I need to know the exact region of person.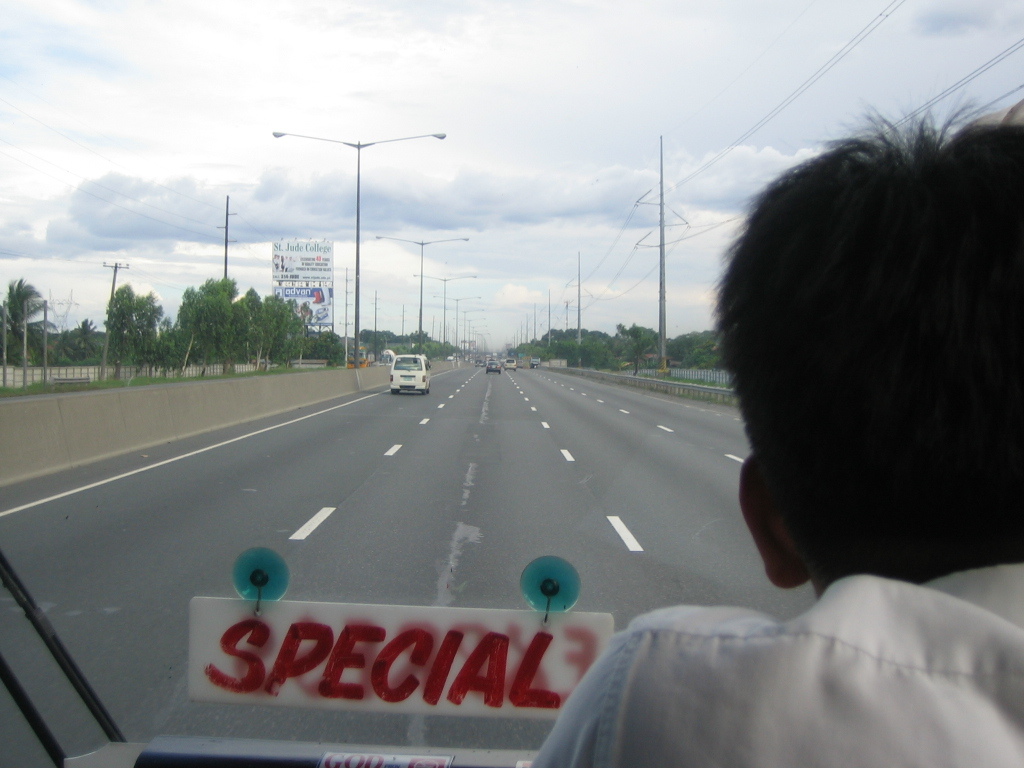
Region: BBox(518, 88, 1023, 767).
